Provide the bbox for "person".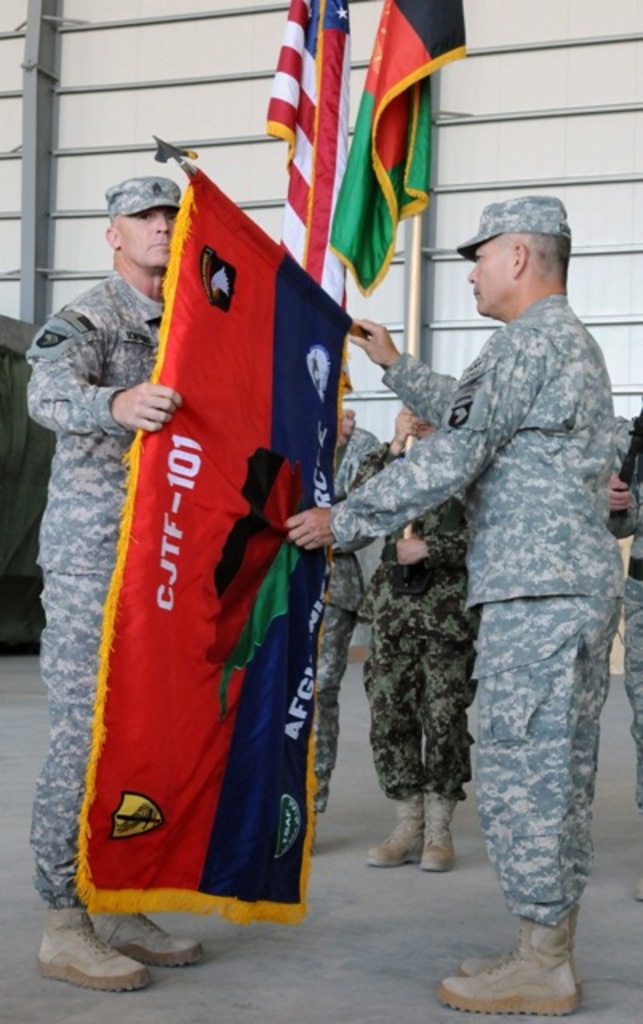
Rect(24, 178, 211, 992).
